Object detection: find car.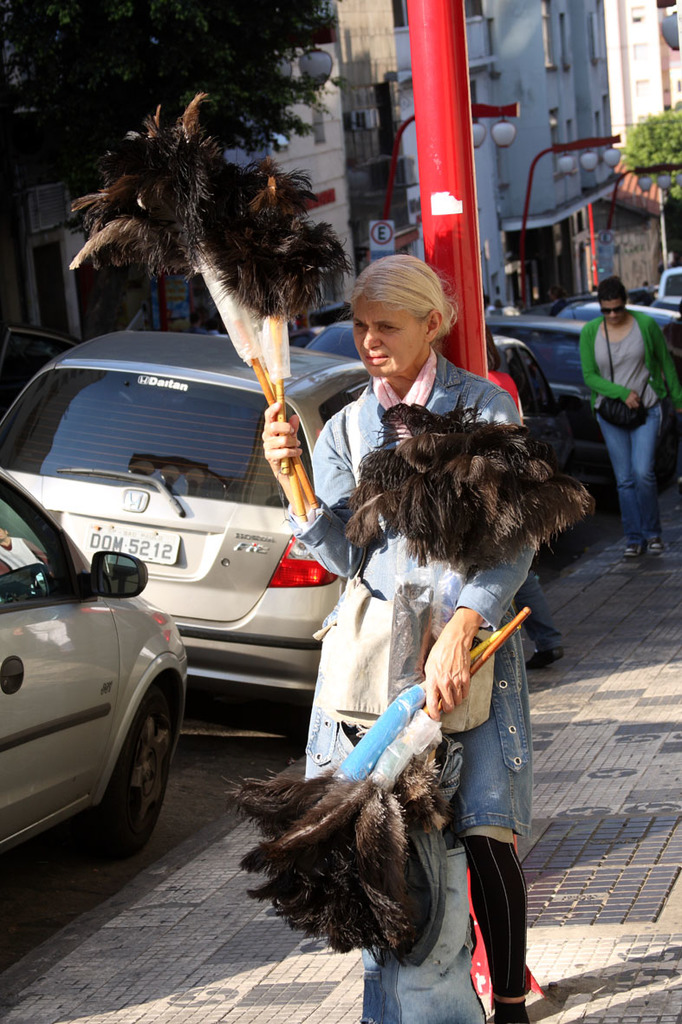
<bbox>560, 298, 681, 427</bbox>.
